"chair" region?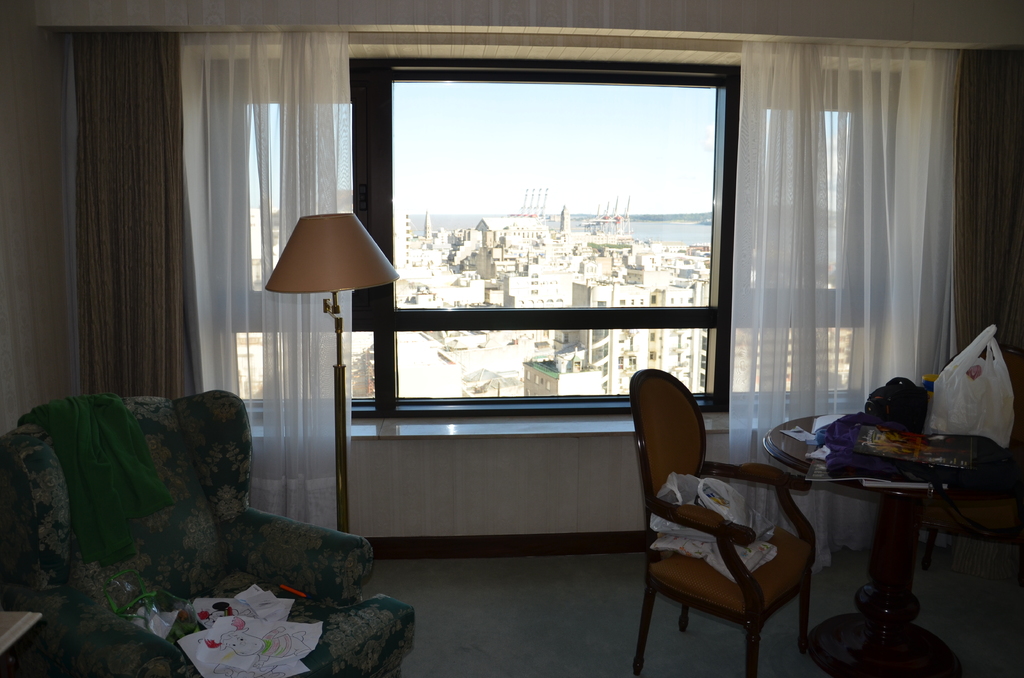
{"x1": 908, "y1": 348, "x2": 1023, "y2": 606}
